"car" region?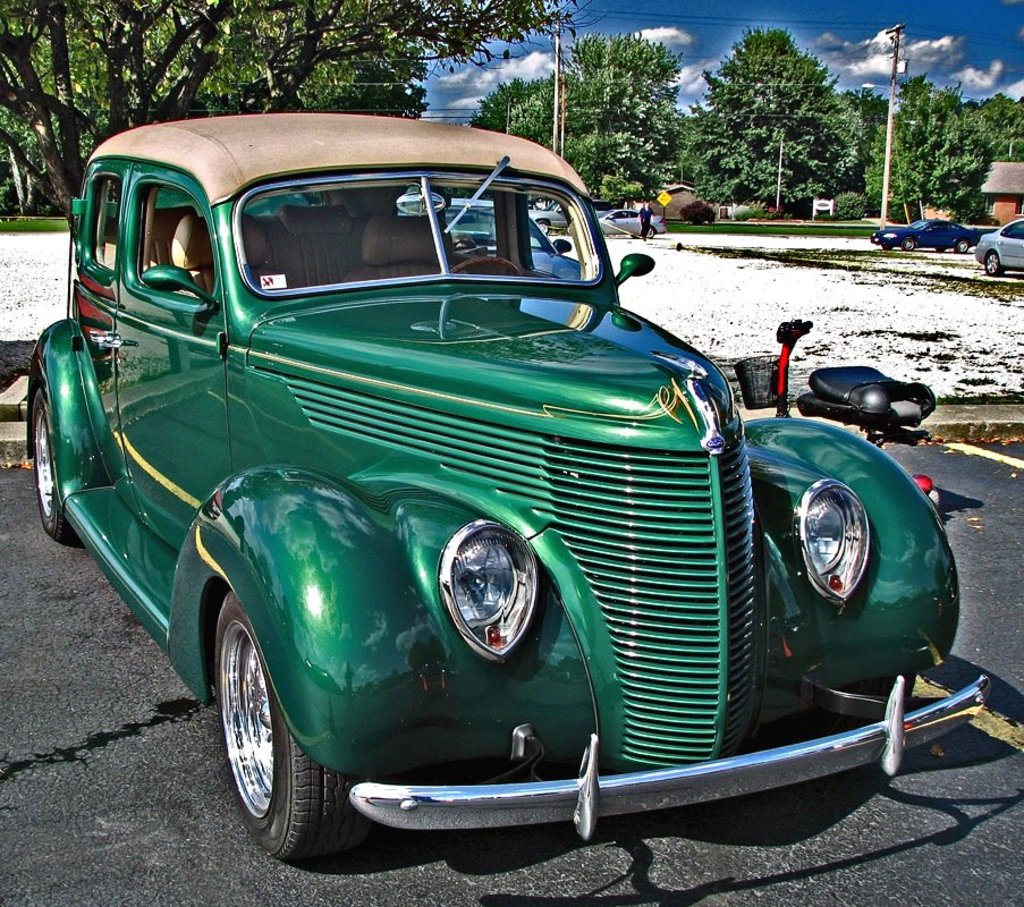
984:224:1023:265
